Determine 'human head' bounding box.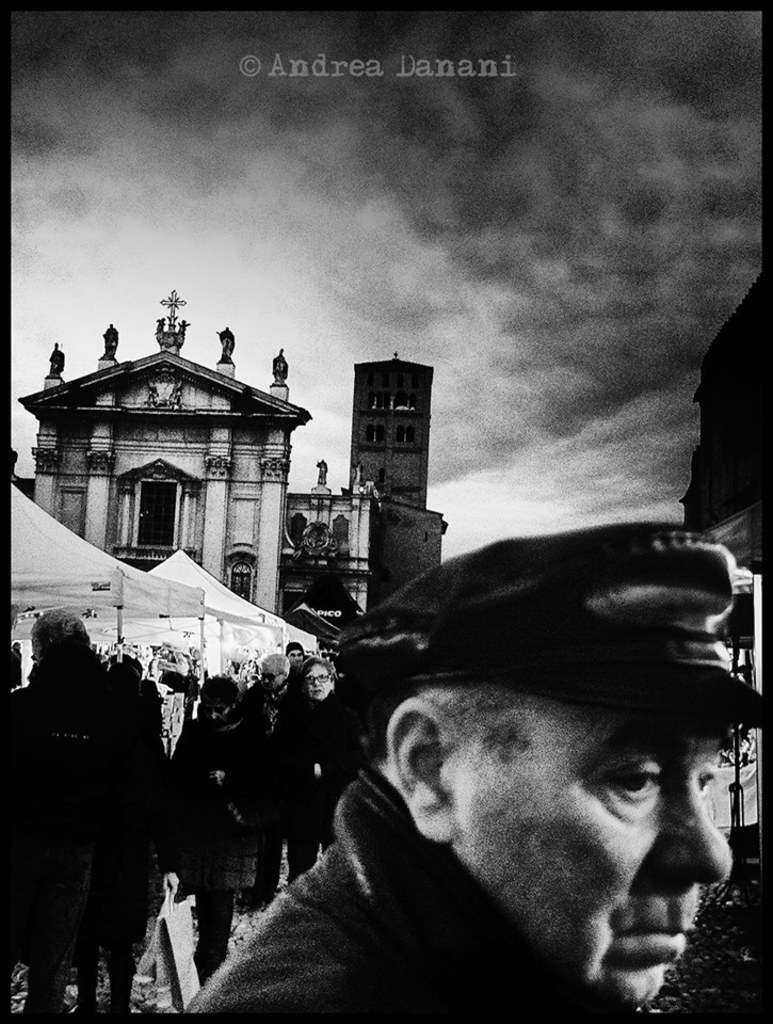
Determined: box=[256, 647, 290, 697].
